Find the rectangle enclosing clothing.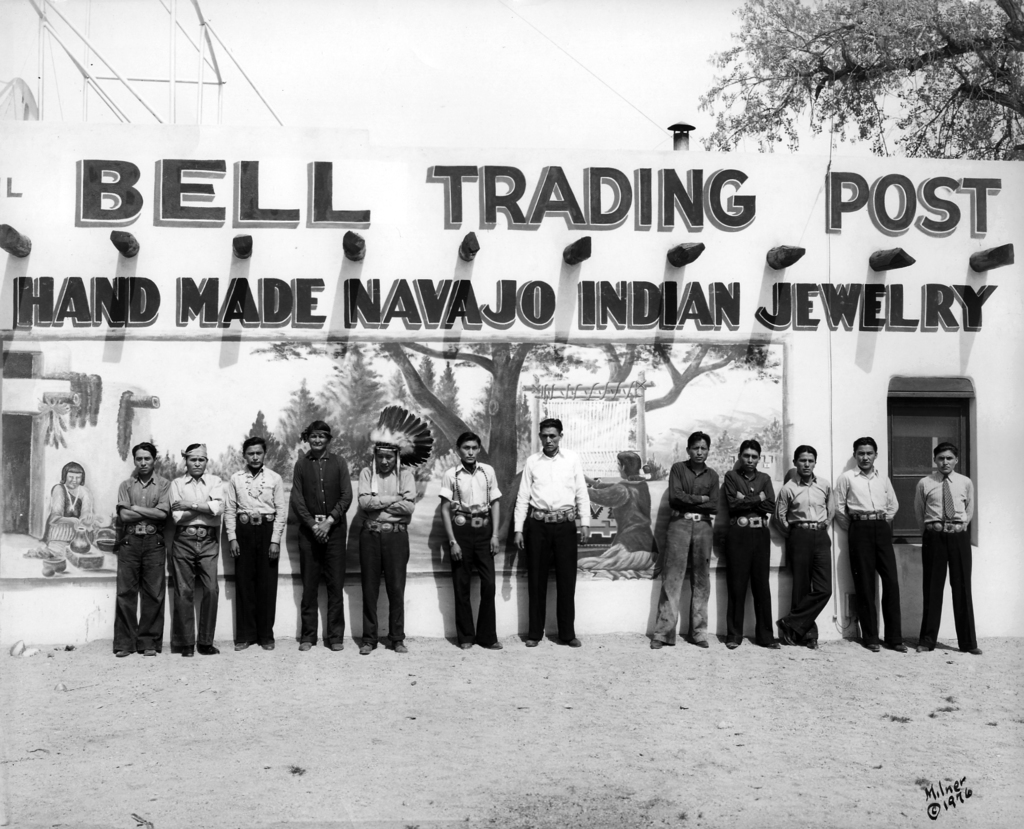
(left=716, top=468, right=774, bottom=646).
